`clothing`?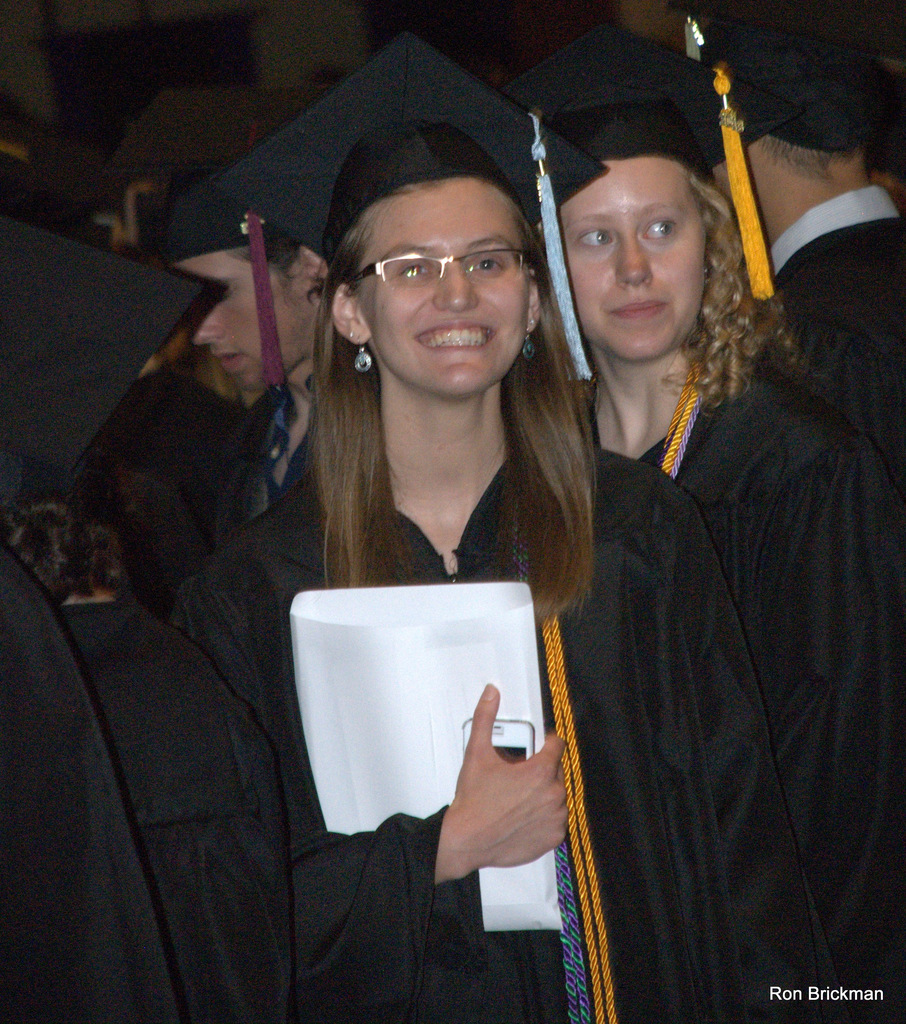
left=590, top=349, right=902, bottom=1023
